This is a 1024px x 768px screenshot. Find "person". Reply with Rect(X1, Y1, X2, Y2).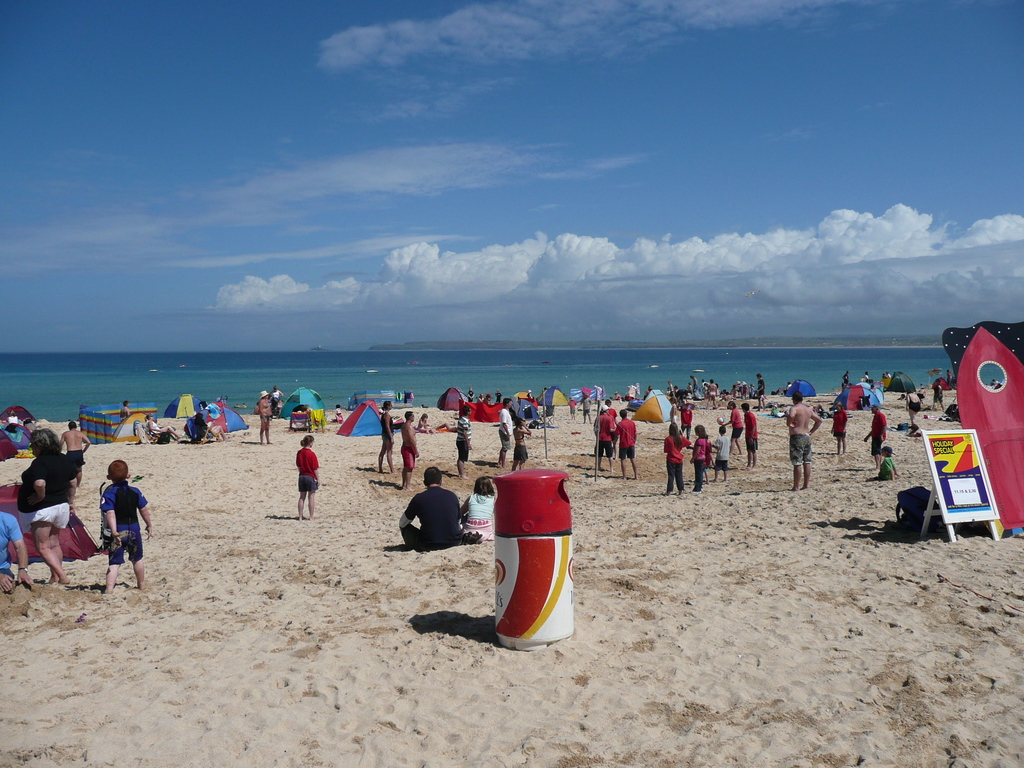
Rect(454, 404, 474, 479).
